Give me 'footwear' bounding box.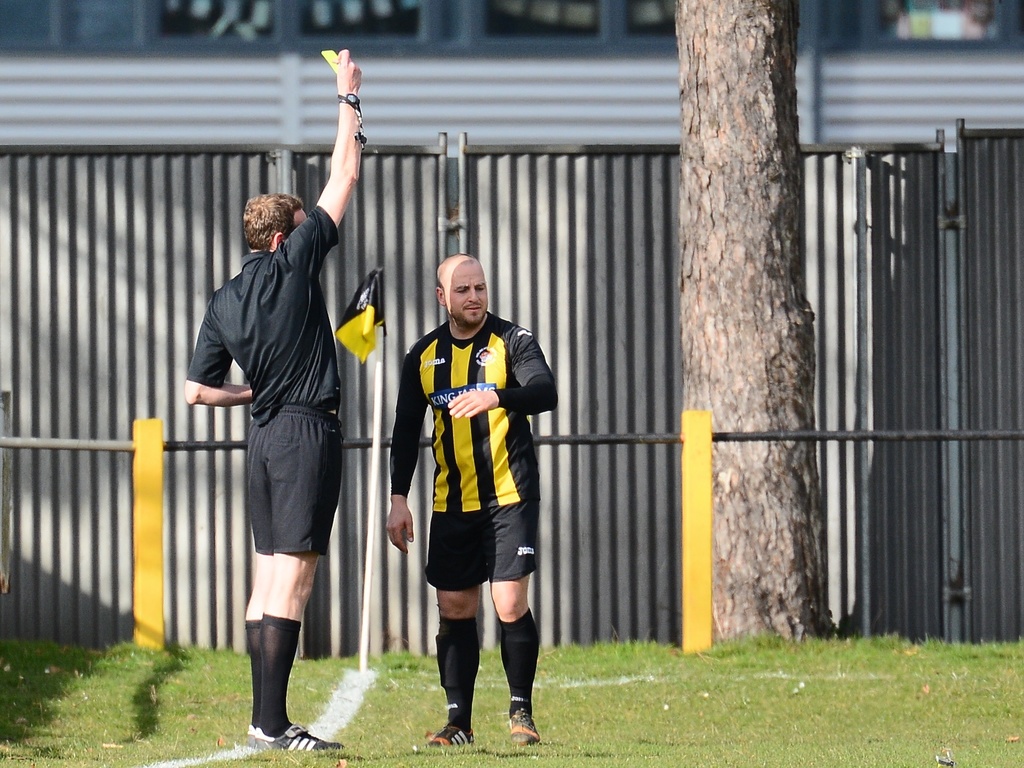
426:726:474:744.
